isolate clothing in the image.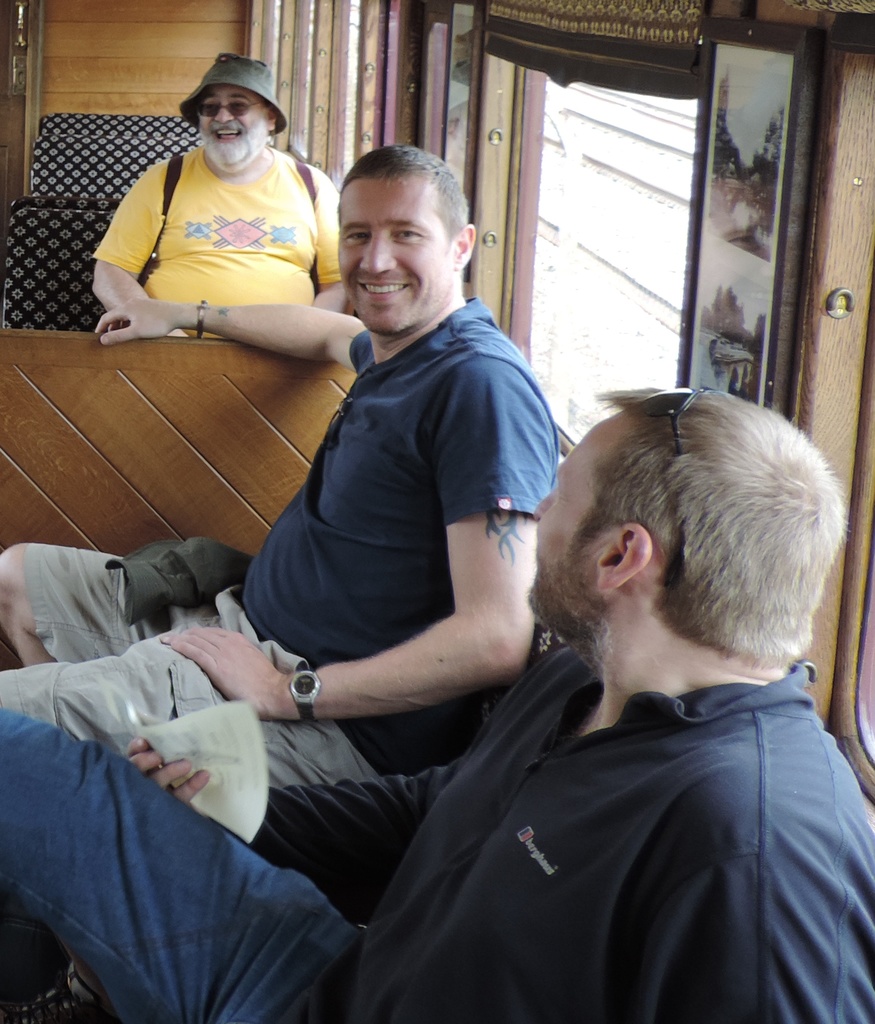
Isolated region: region(246, 325, 577, 764).
